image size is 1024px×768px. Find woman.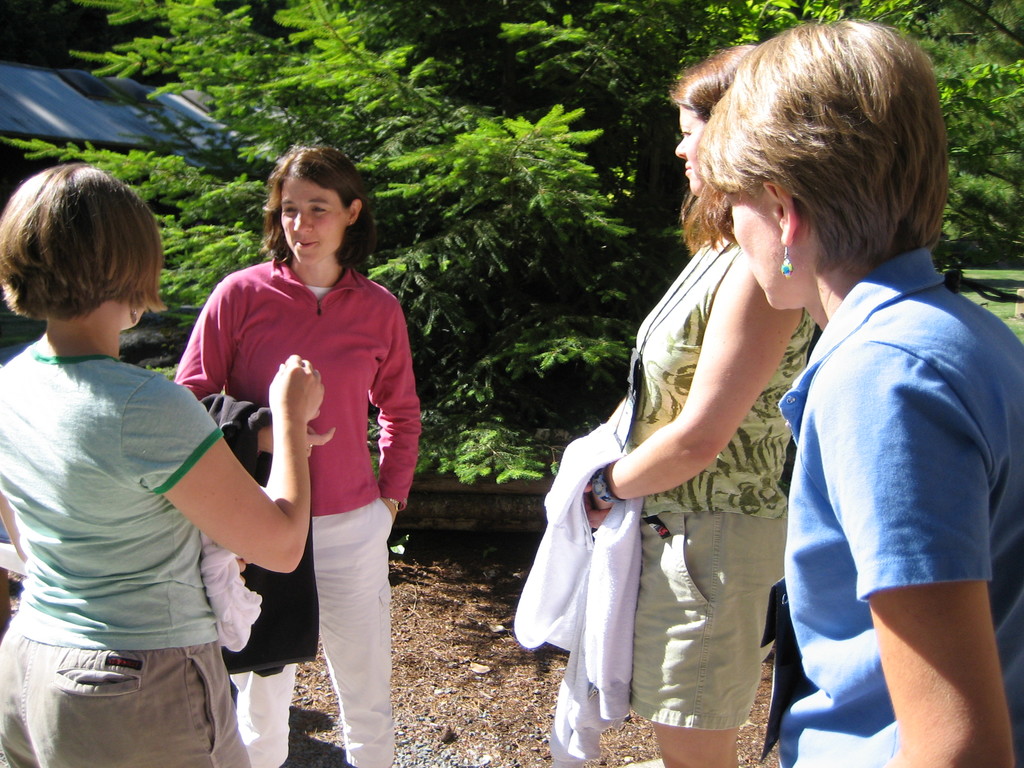
Rect(0, 161, 326, 767).
